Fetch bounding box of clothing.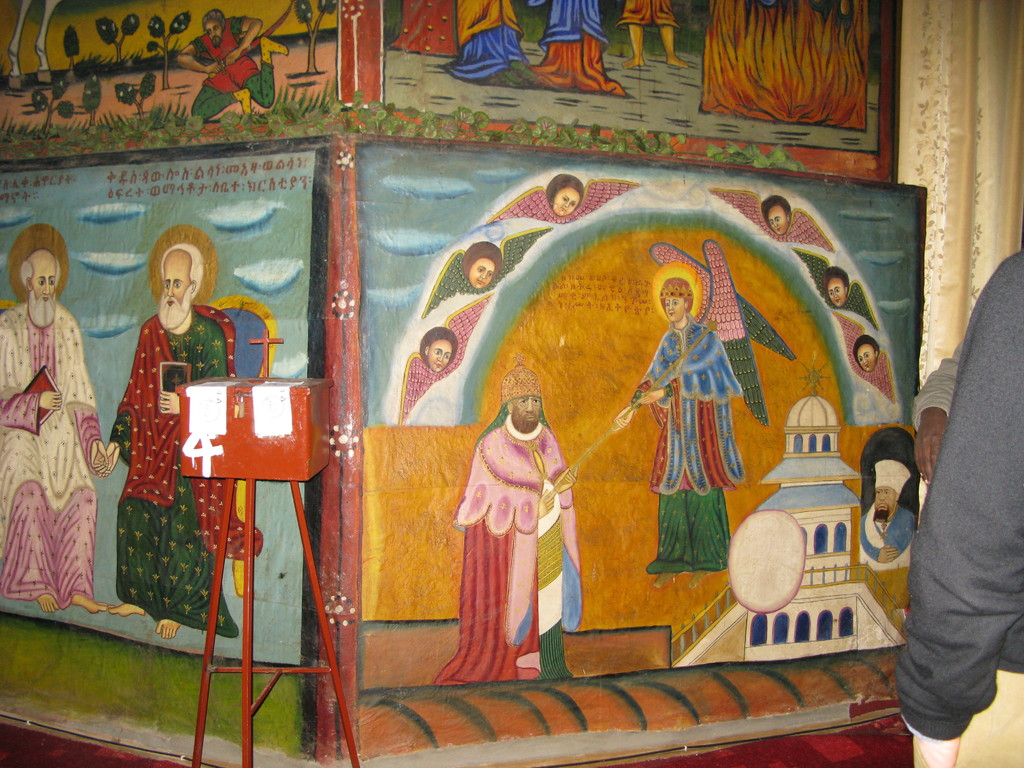
Bbox: (392, 3, 461, 58).
